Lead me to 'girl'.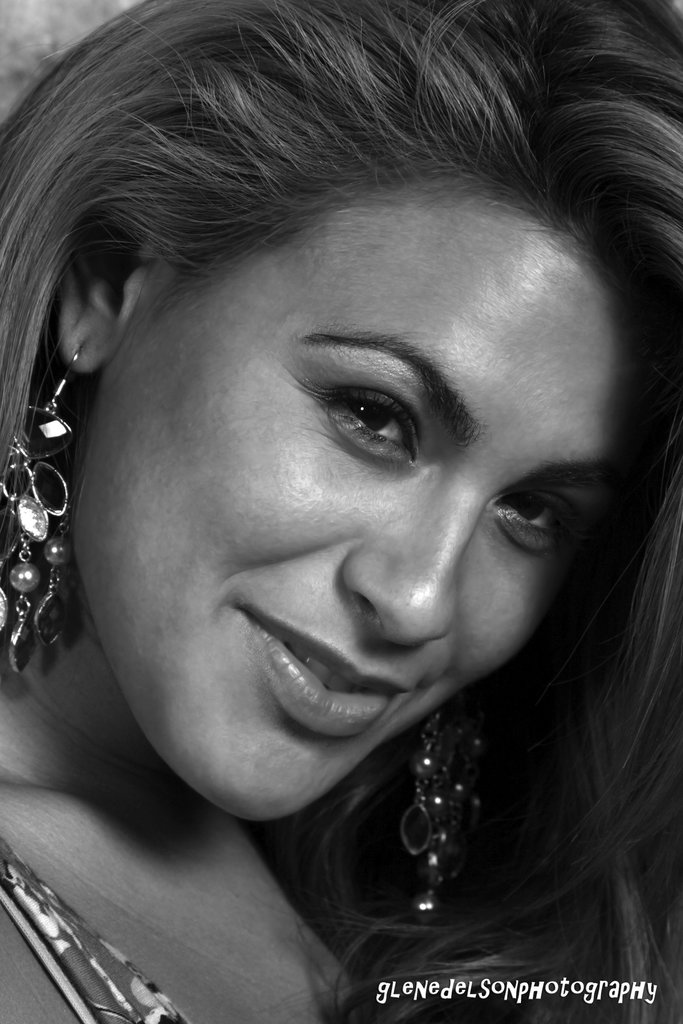
Lead to x1=0 y1=0 x2=682 y2=1023.
